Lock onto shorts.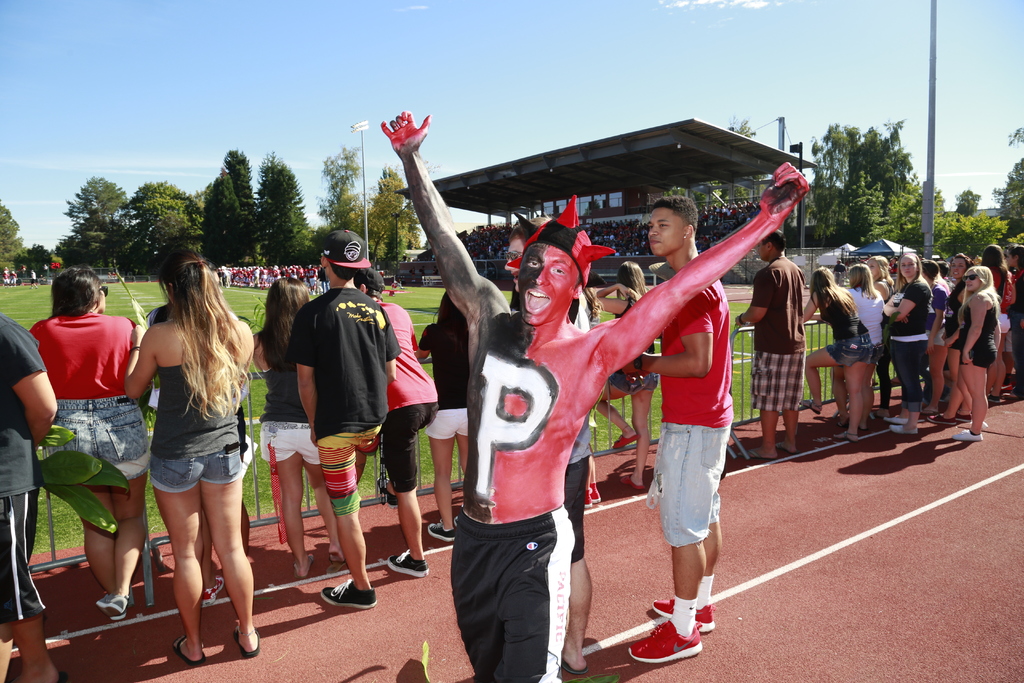
Locked: 381,401,436,493.
